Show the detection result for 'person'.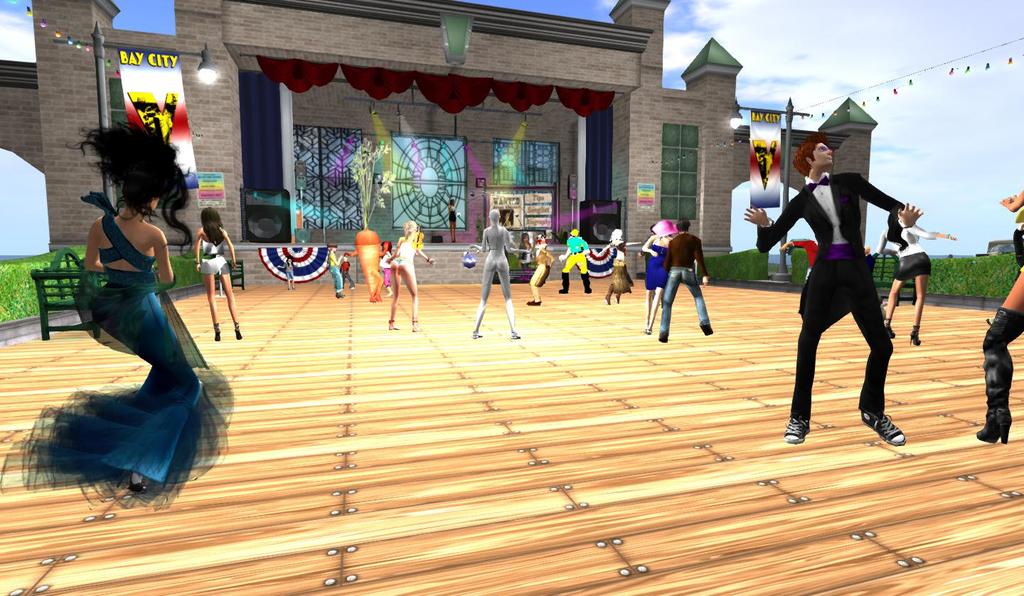
(left=530, top=231, right=560, bottom=303).
